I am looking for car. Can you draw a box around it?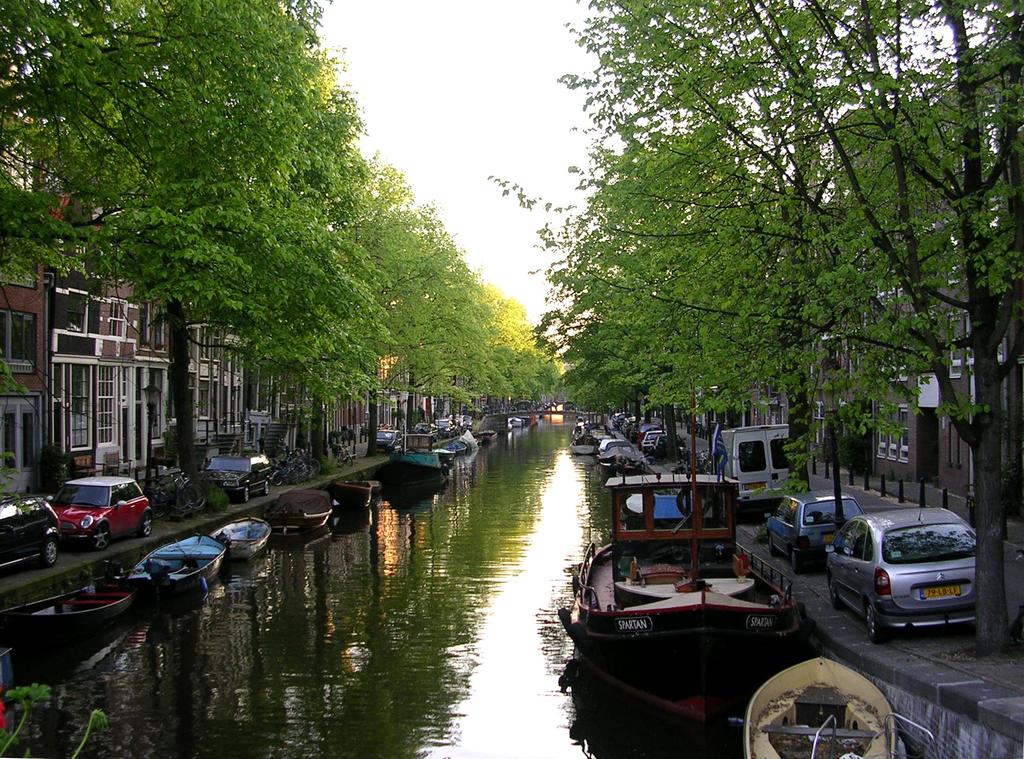
Sure, the bounding box is locate(824, 500, 979, 647).
